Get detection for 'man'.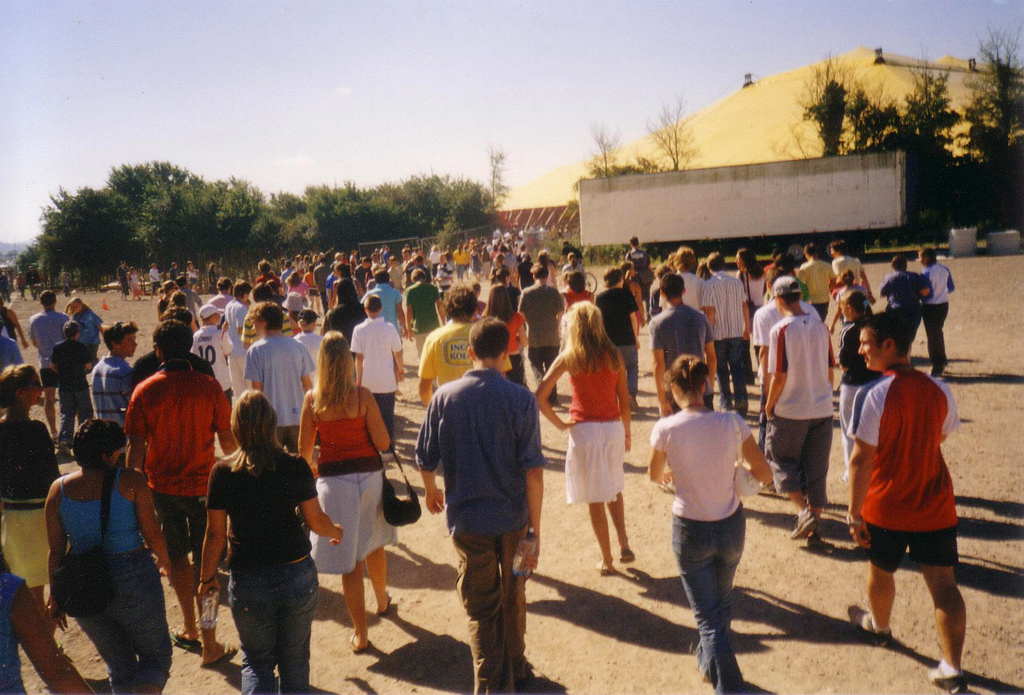
Detection: bbox=(796, 243, 836, 322).
